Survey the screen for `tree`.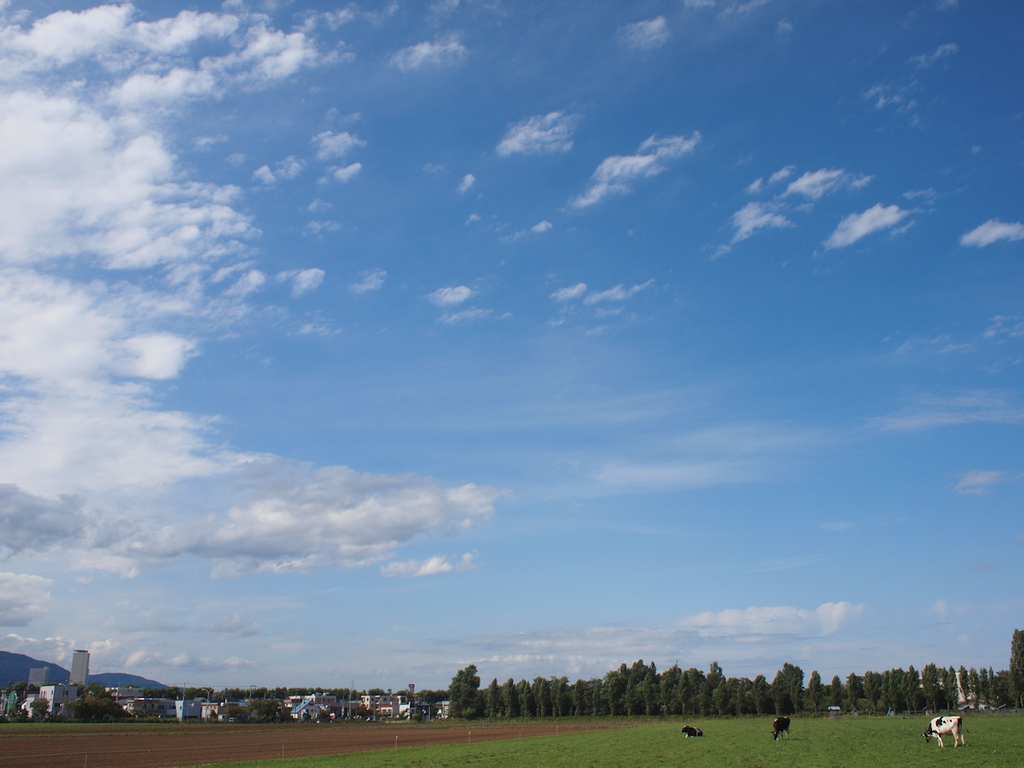
Survey found: locate(957, 667, 972, 716).
